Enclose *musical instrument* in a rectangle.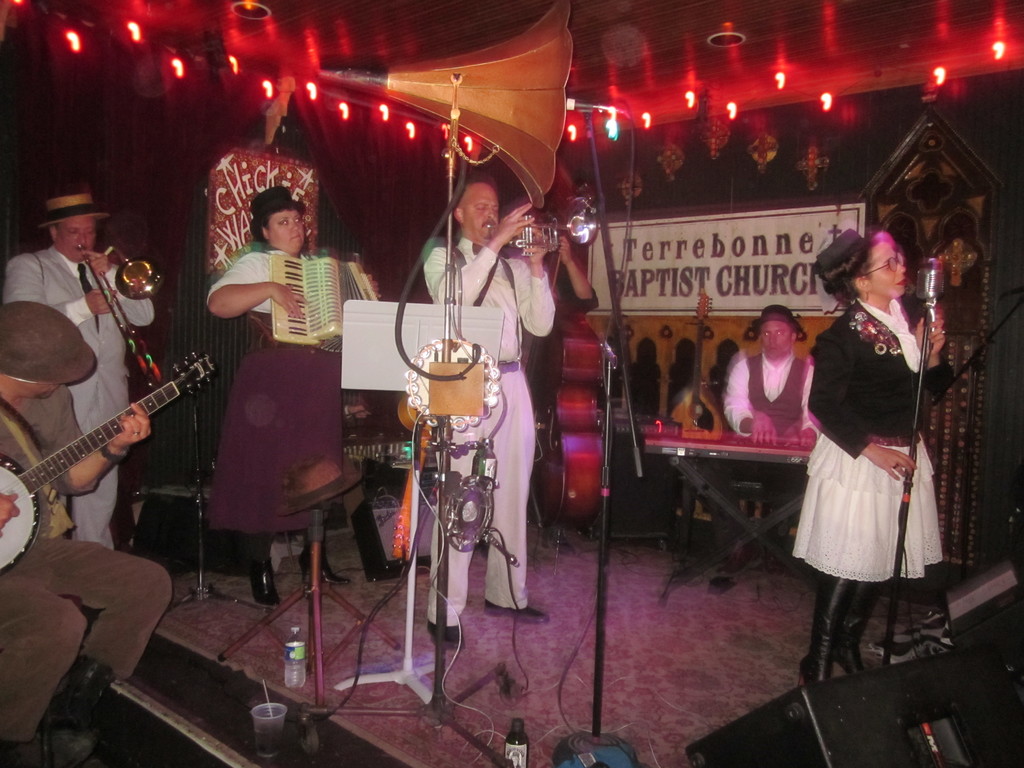
{"x1": 0, "y1": 349, "x2": 219, "y2": 576}.
